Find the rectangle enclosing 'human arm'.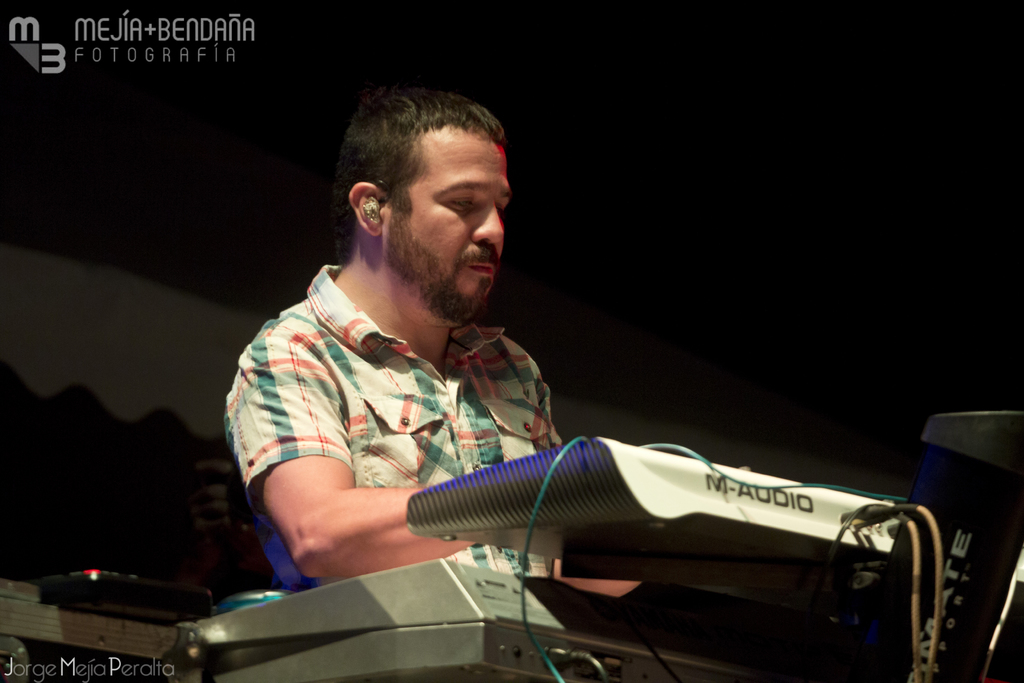
BBox(223, 313, 475, 585).
